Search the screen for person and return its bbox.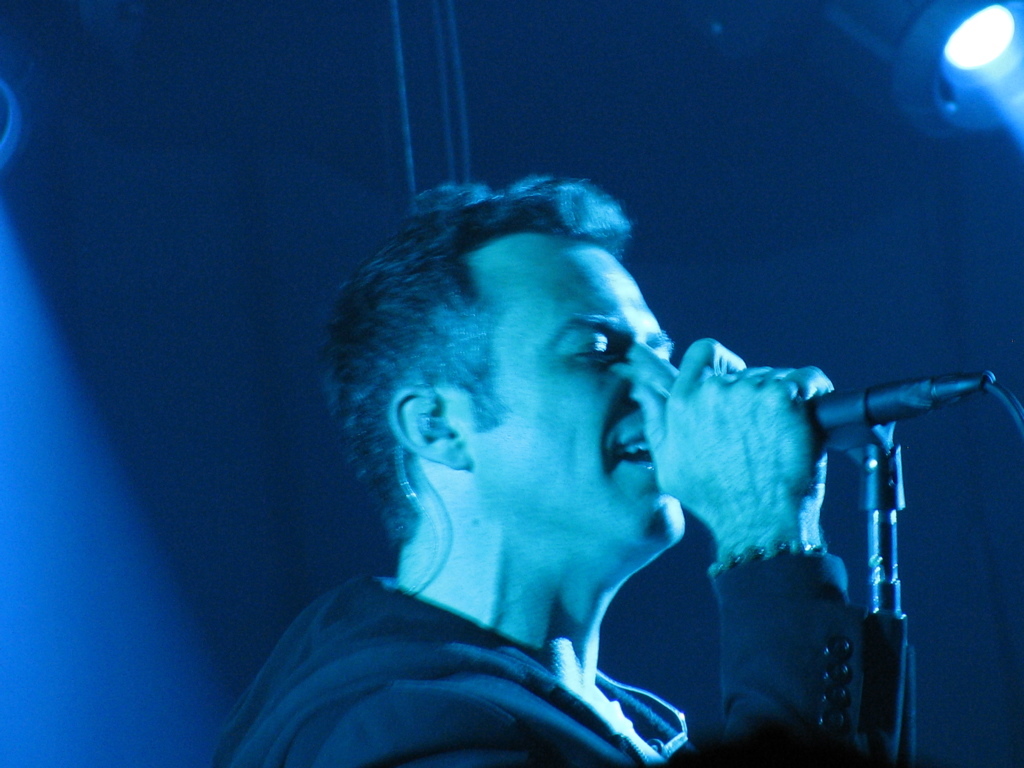
Found: {"x1": 209, "y1": 175, "x2": 897, "y2": 765}.
